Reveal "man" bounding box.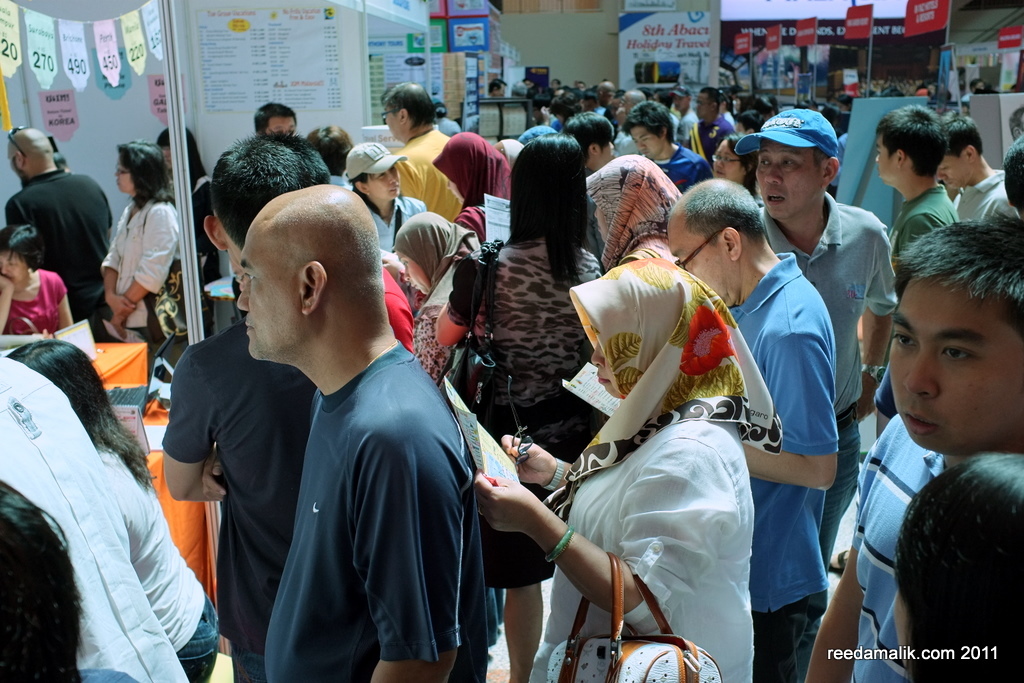
Revealed: 619 102 706 196.
